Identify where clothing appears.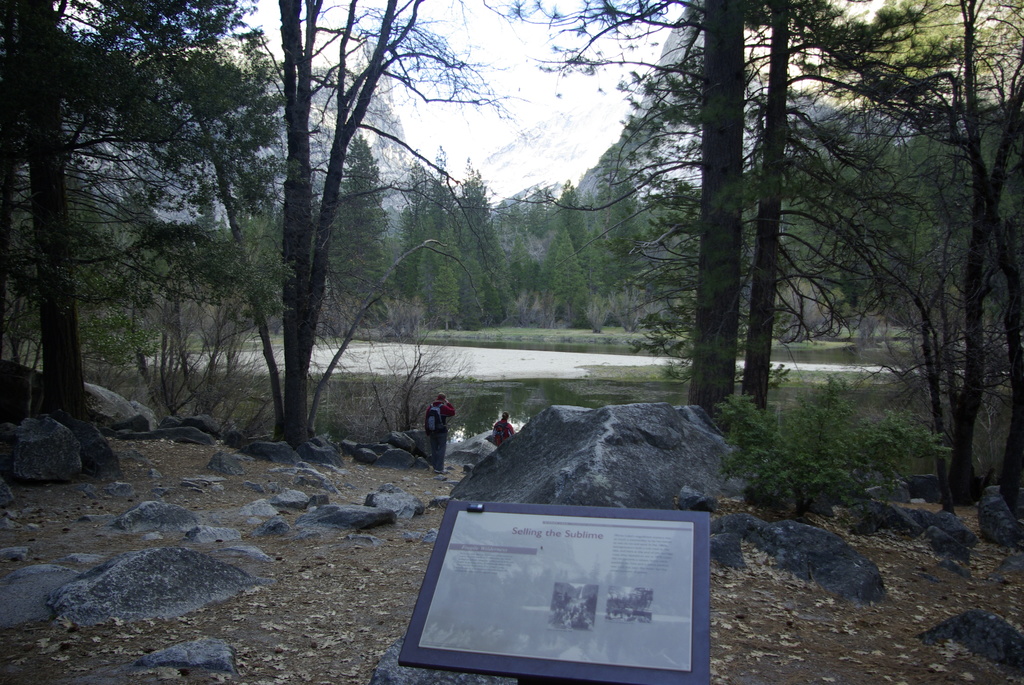
Appears at [495, 420, 513, 443].
